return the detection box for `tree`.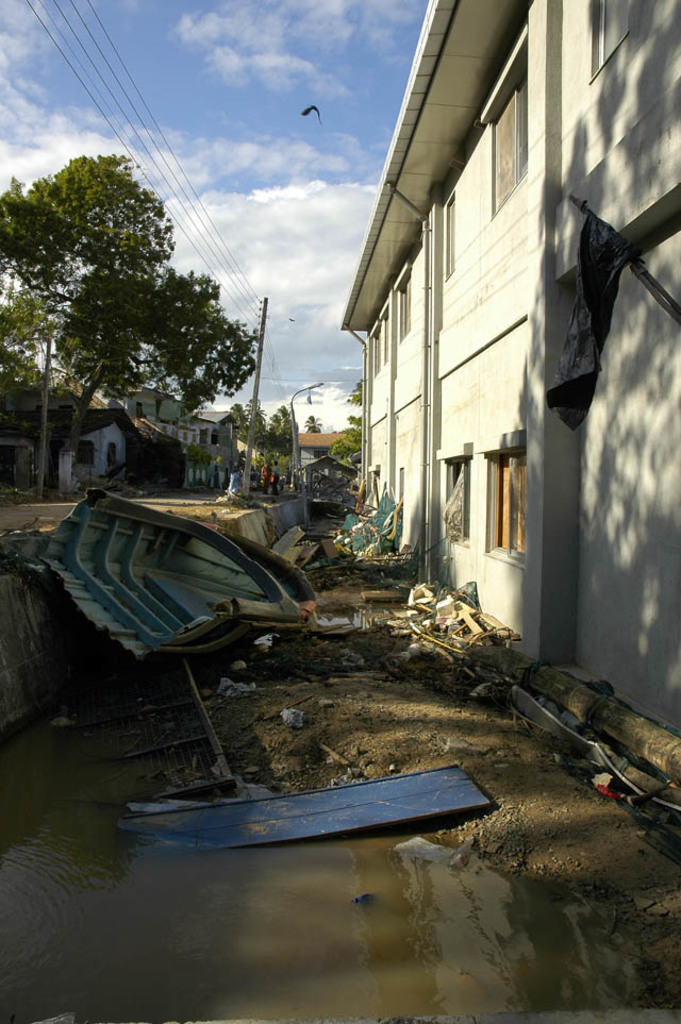
left=228, top=398, right=301, bottom=459.
